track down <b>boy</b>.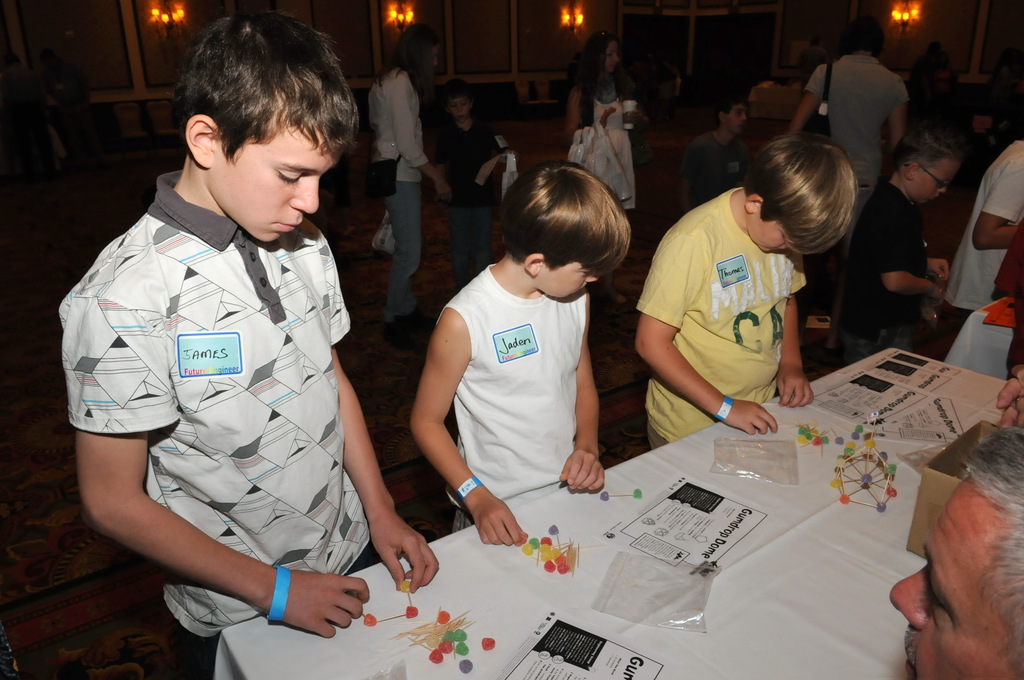
Tracked to [405,158,640,544].
